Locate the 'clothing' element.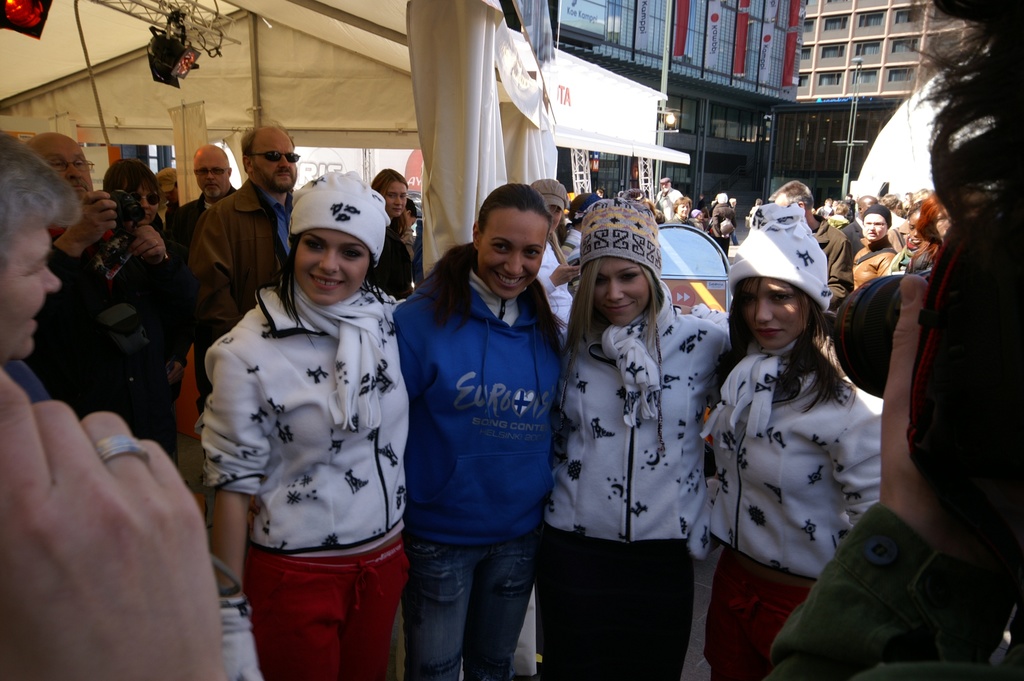
Element bbox: 694,190,890,680.
